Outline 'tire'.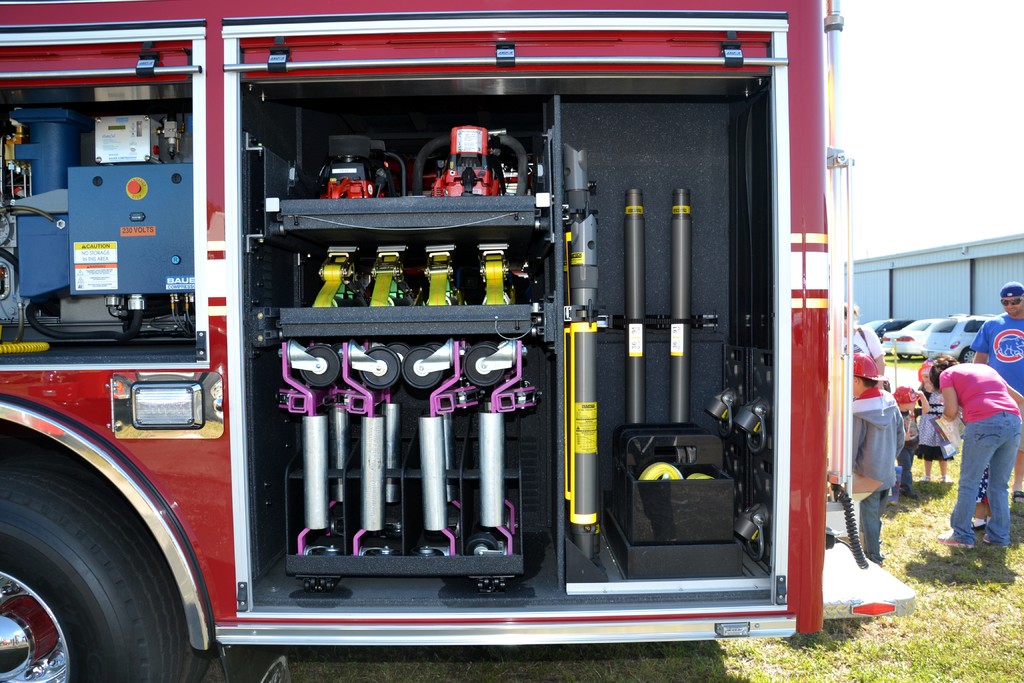
Outline: (13, 465, 192, 682).
